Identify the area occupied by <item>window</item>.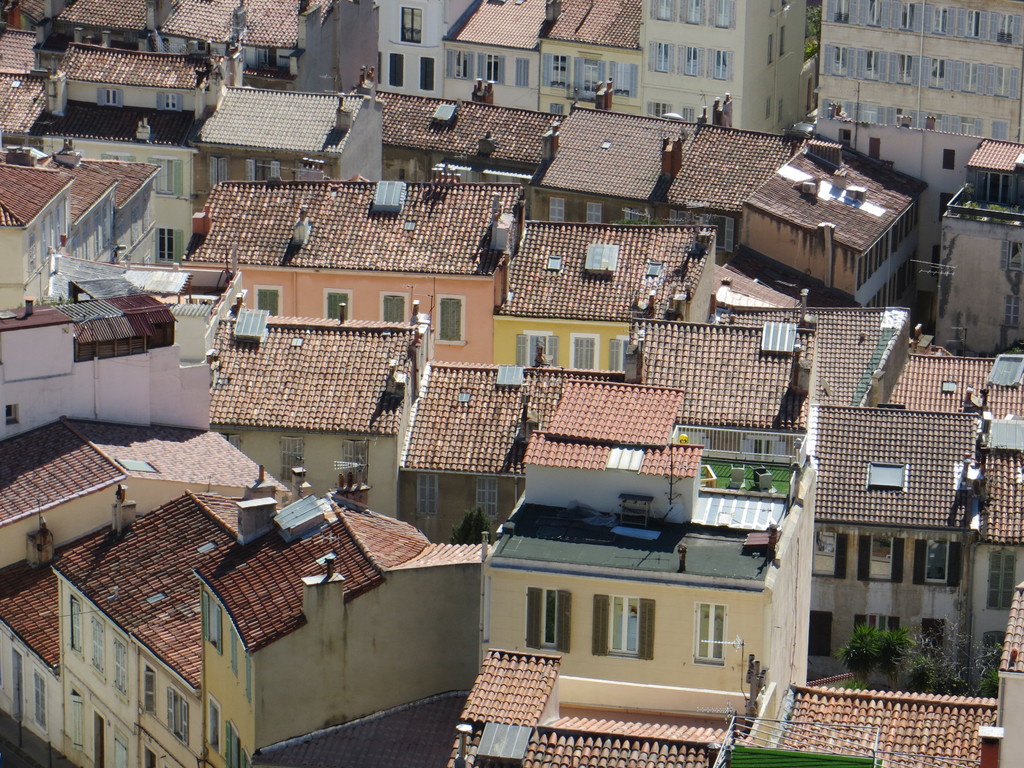
Area: BBox(514, 336, 559, 367).
